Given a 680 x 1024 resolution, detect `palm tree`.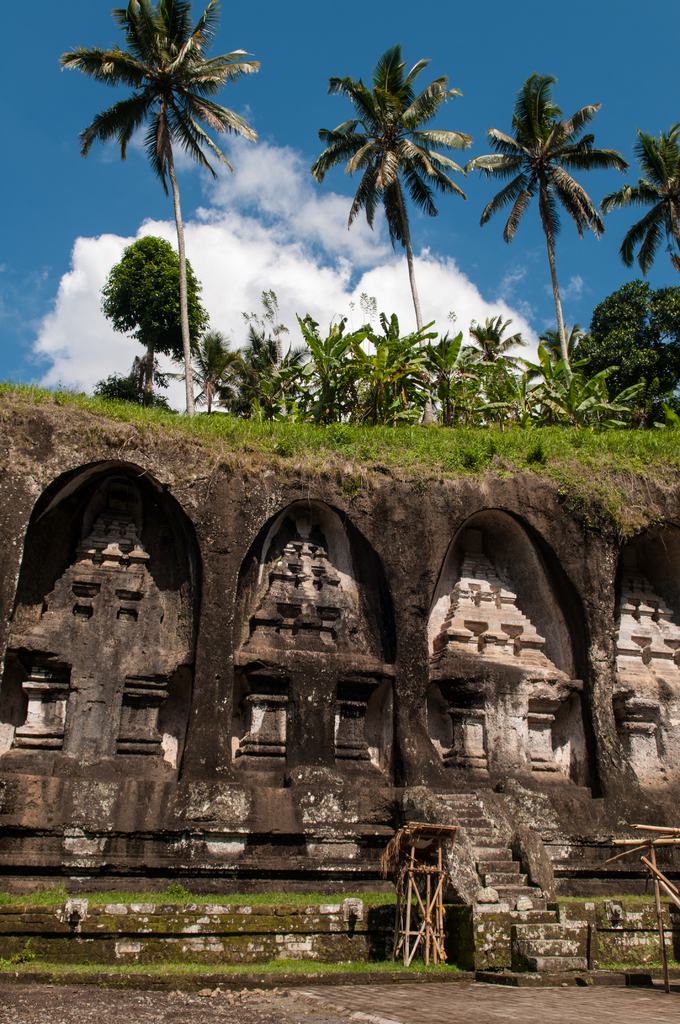
(485,66,597,384).
